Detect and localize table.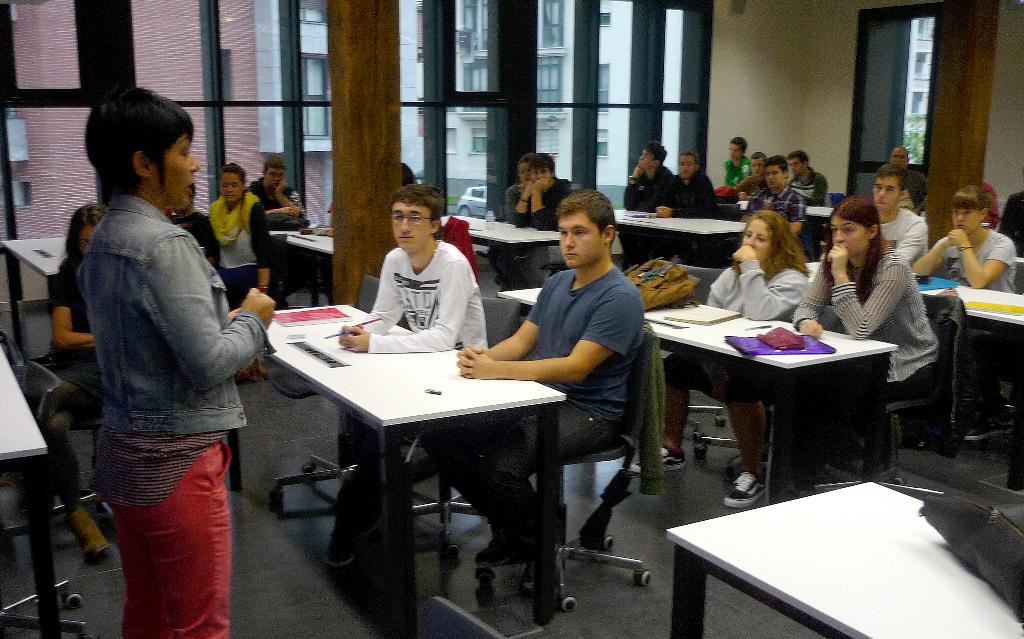
Localized at region(0, 339, 61, 638).
